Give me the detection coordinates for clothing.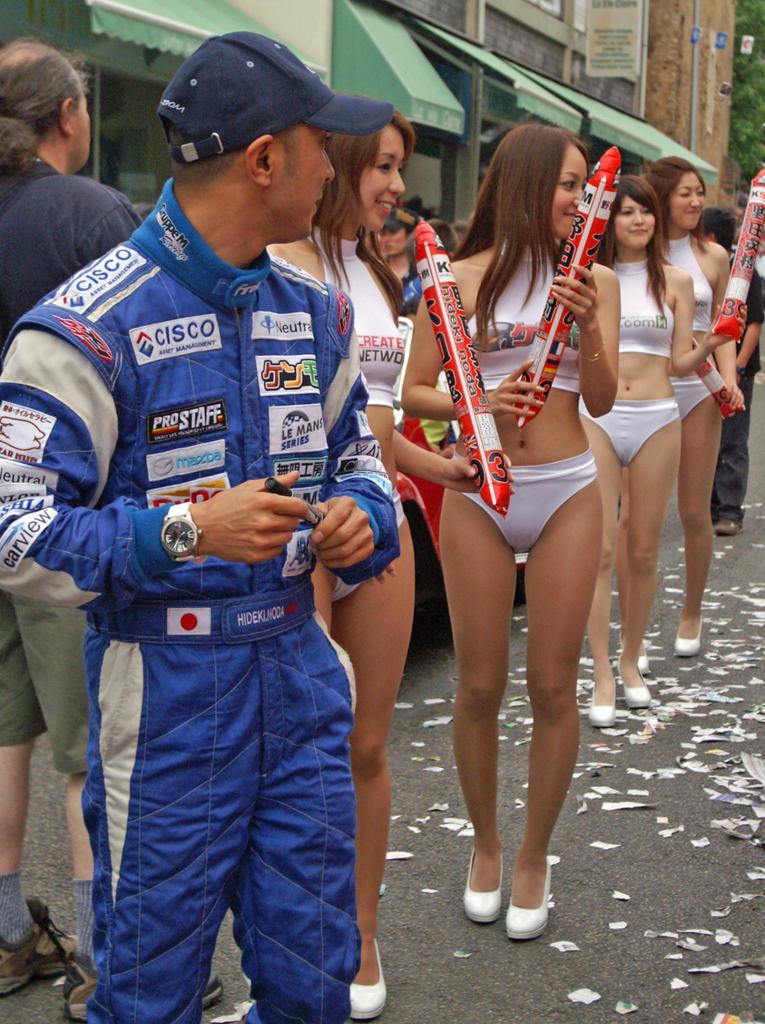
detection(0, 152, 147, 379).
